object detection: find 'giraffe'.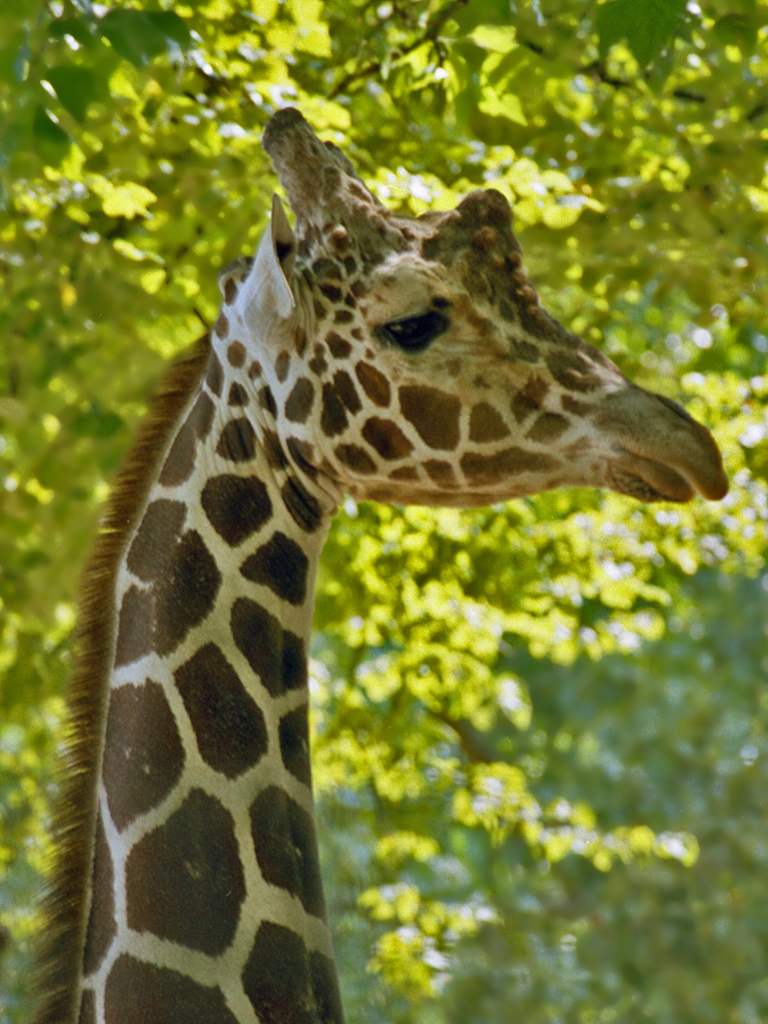
bbox=(33, 115, 722, 1023).
